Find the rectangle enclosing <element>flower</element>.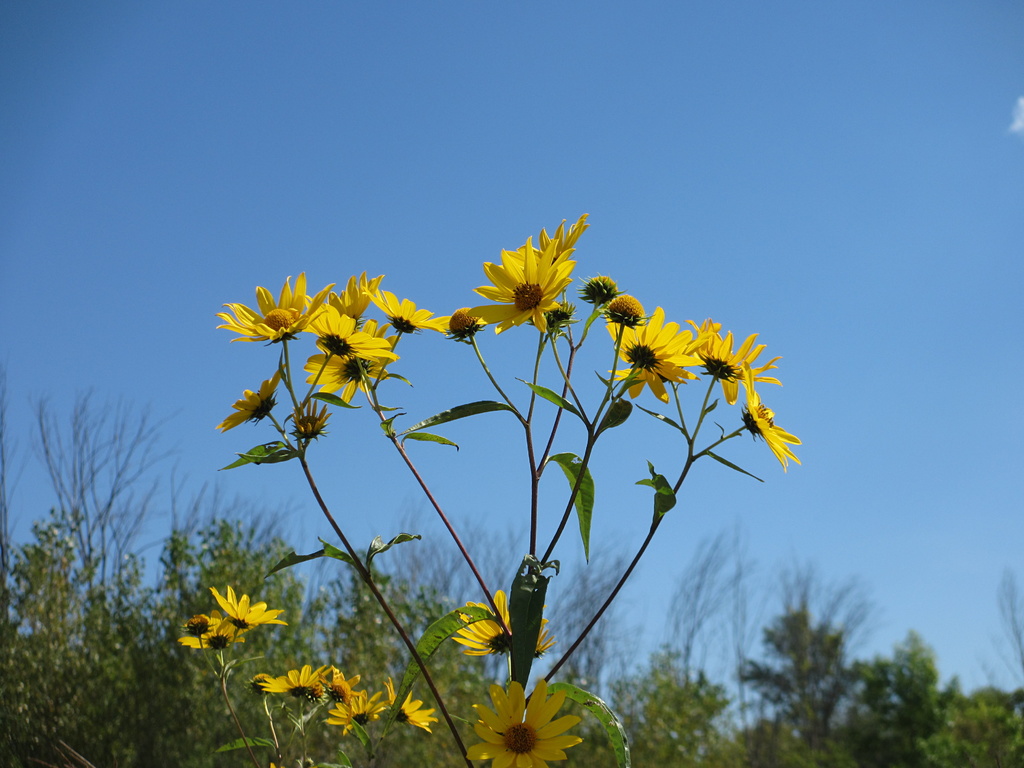
box(608, 363, 650, 403).
